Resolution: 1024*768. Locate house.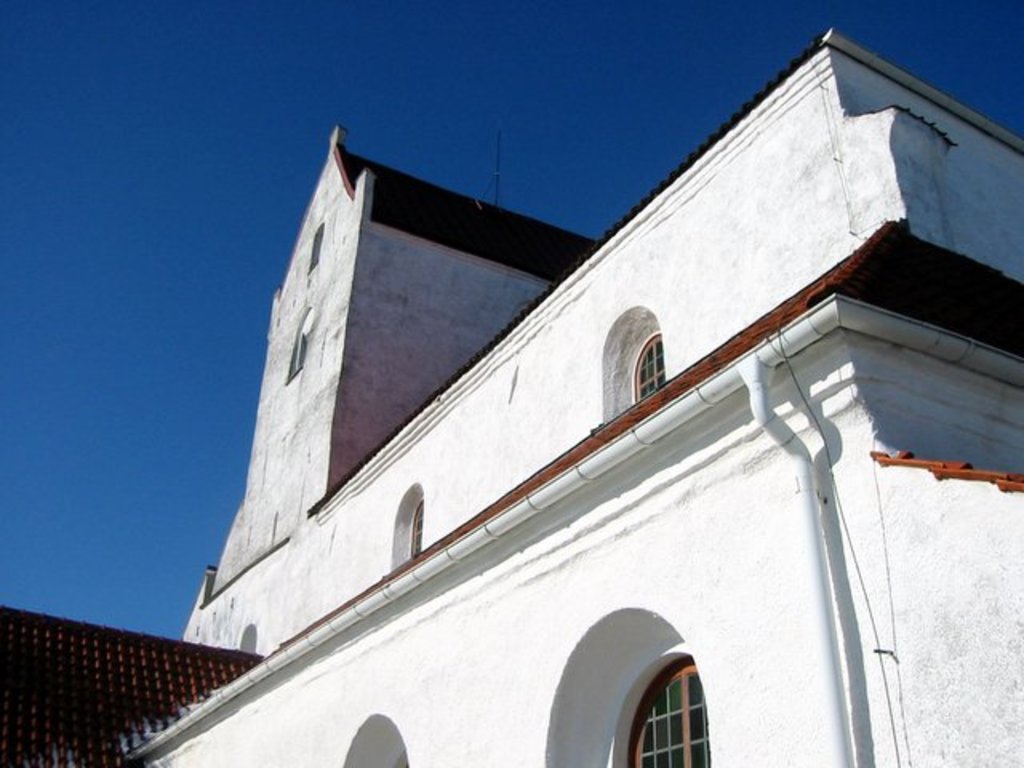
bbox(24, 29, 1013, 767).
